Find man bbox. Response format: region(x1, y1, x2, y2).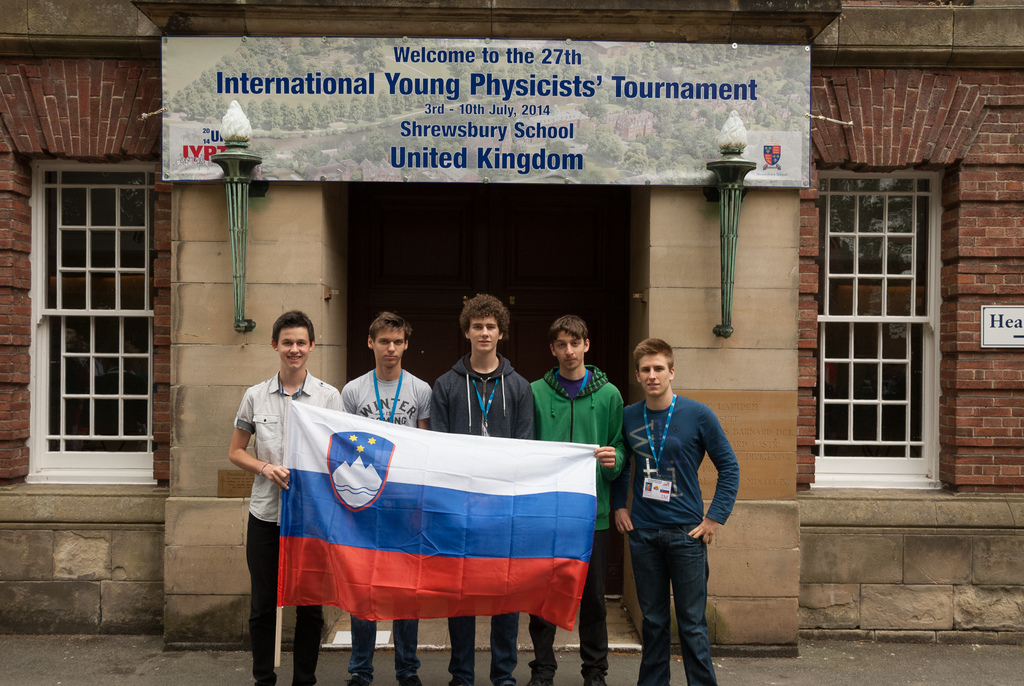
region(230, 306, 346, 684).
